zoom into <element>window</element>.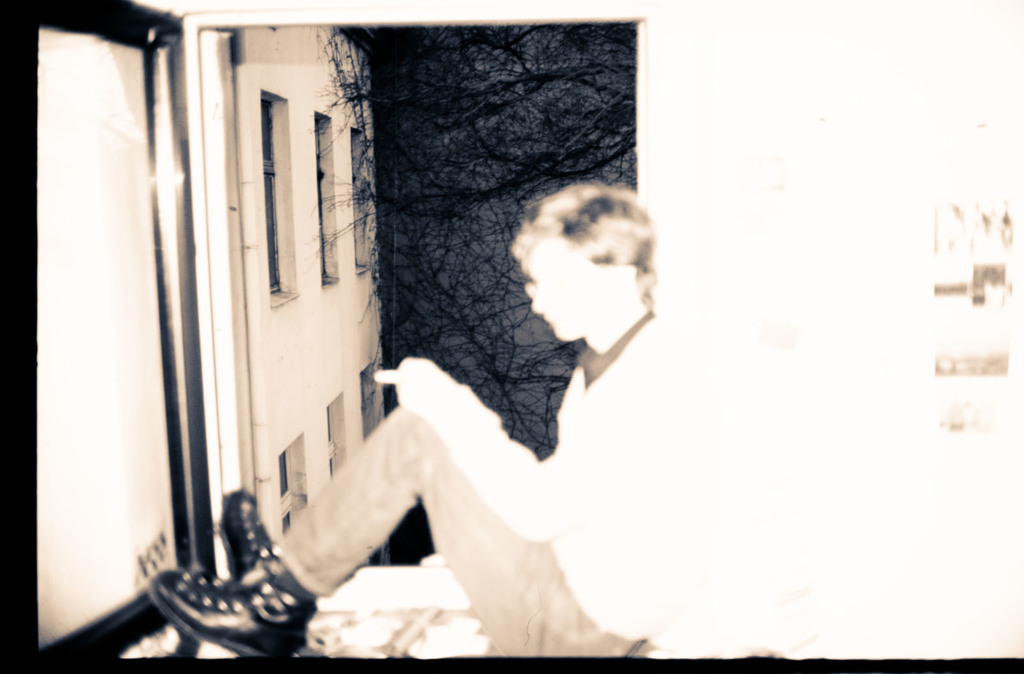
Zoom target: bbox=[323, 385, 351, 479].
